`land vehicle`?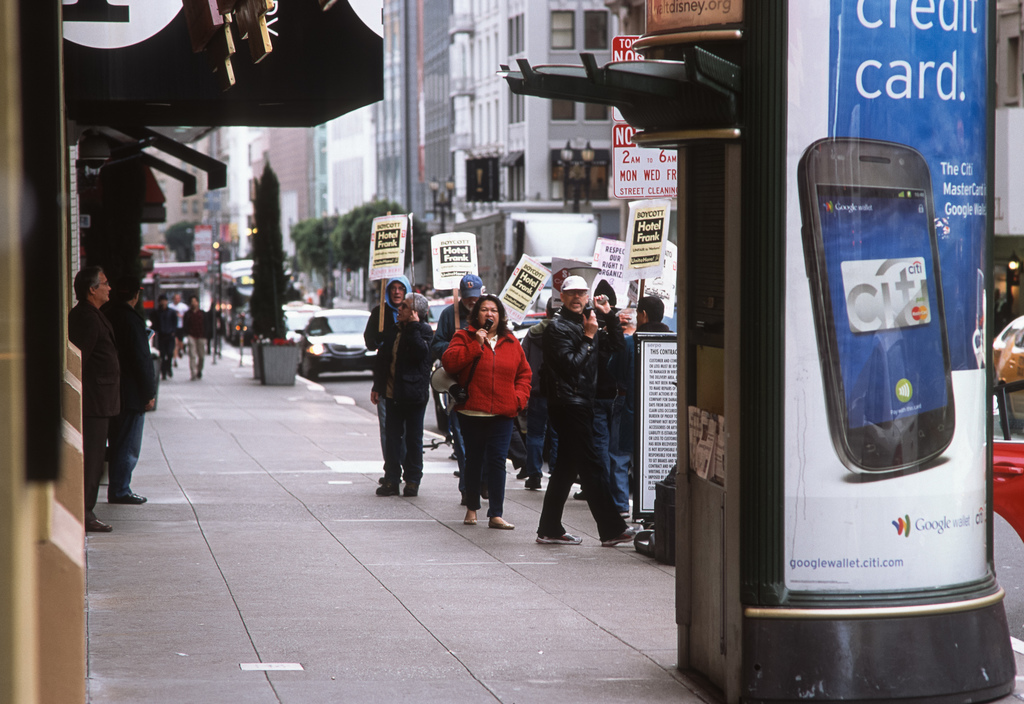
bbox=(211, 257, 254, 346)
